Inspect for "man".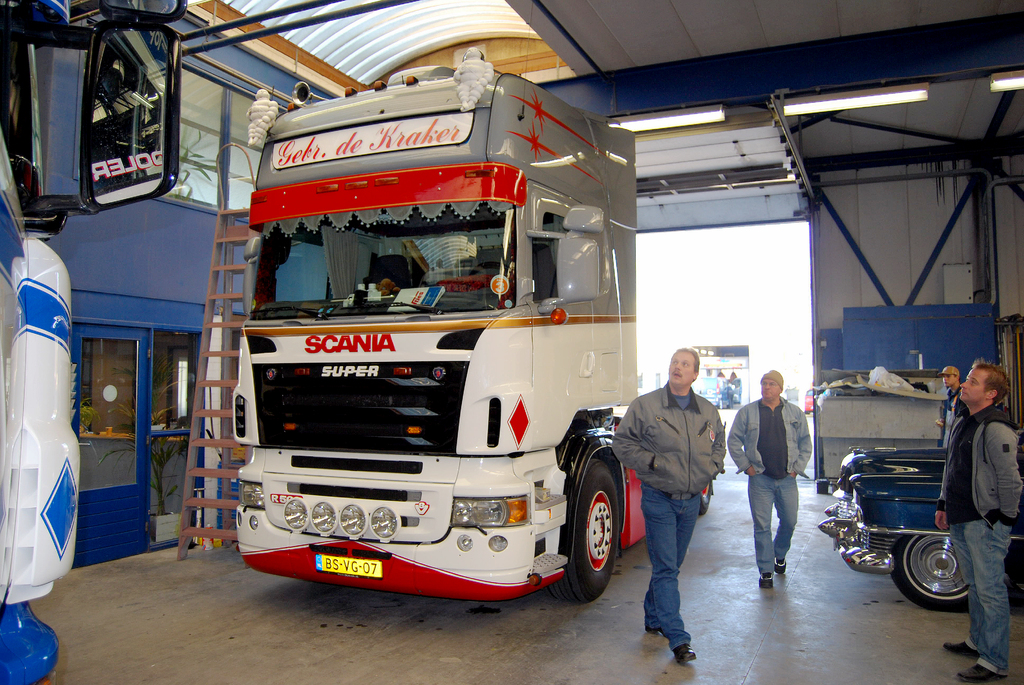
Inspection: x1=727 y1=369 x2=811 y2=584.
